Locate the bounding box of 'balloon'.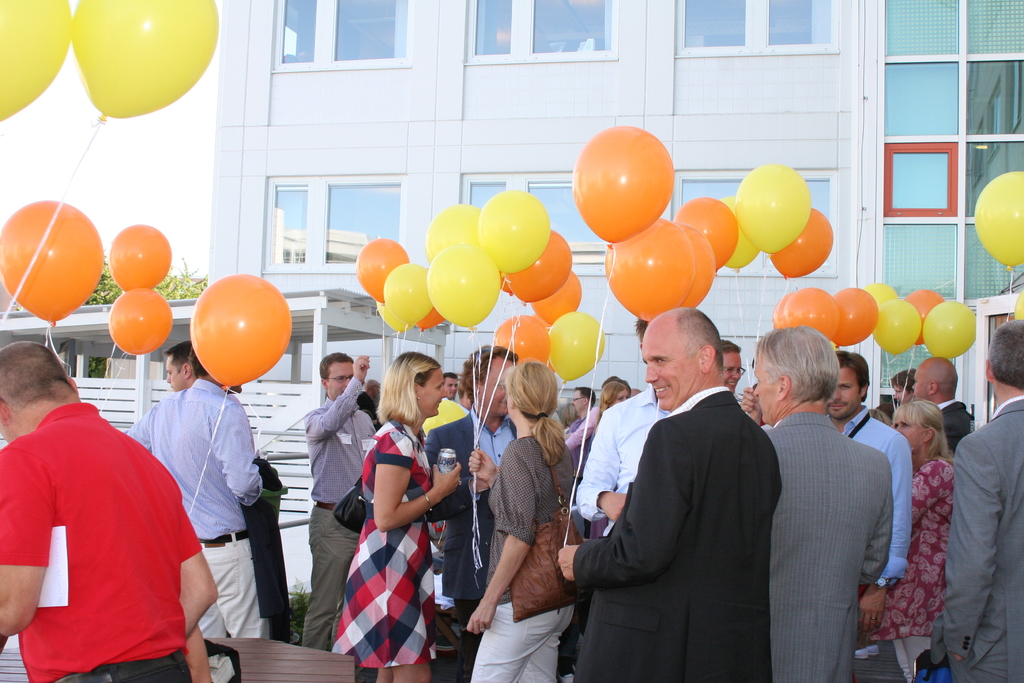
Bounding box: x1=0 y1=0 x2=76 y2=124.
